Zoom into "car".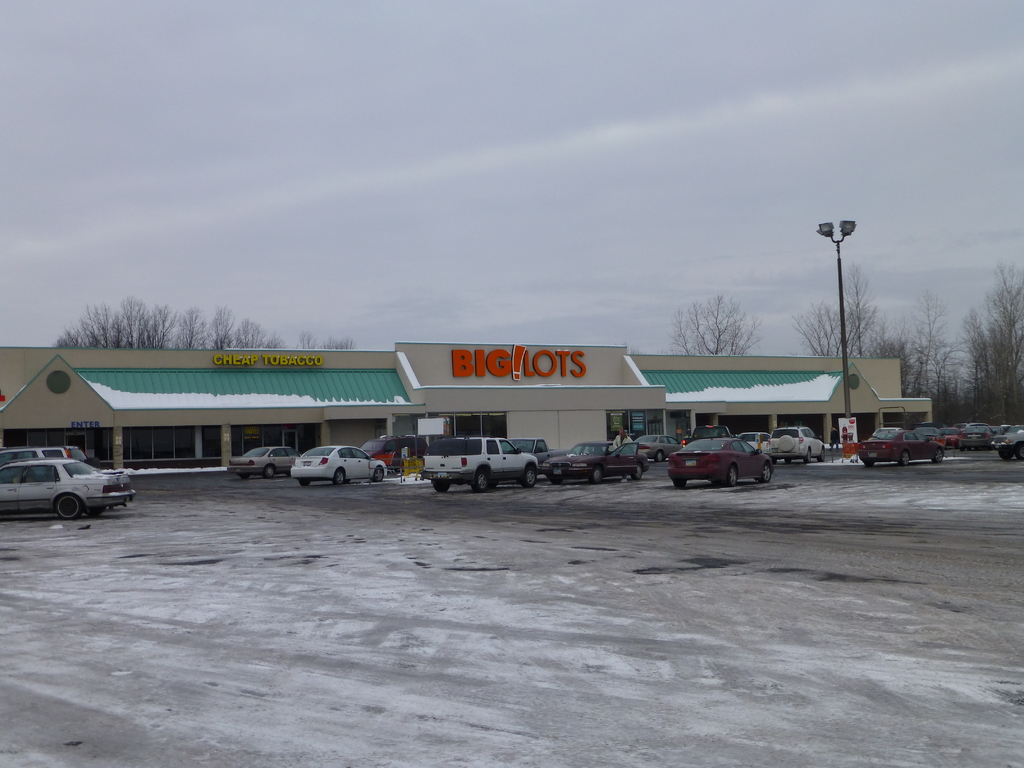
Zoom target: [left=534, top=436, right=650, bottom=477].
